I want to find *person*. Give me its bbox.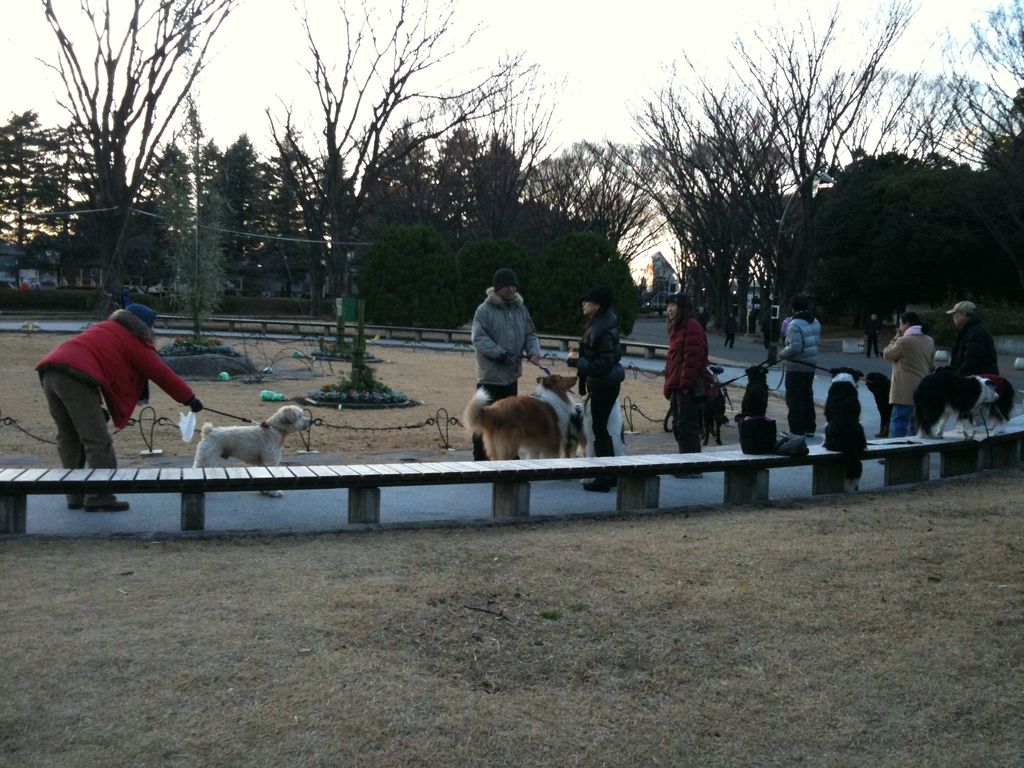
<box>882,312,935,438</box>.
